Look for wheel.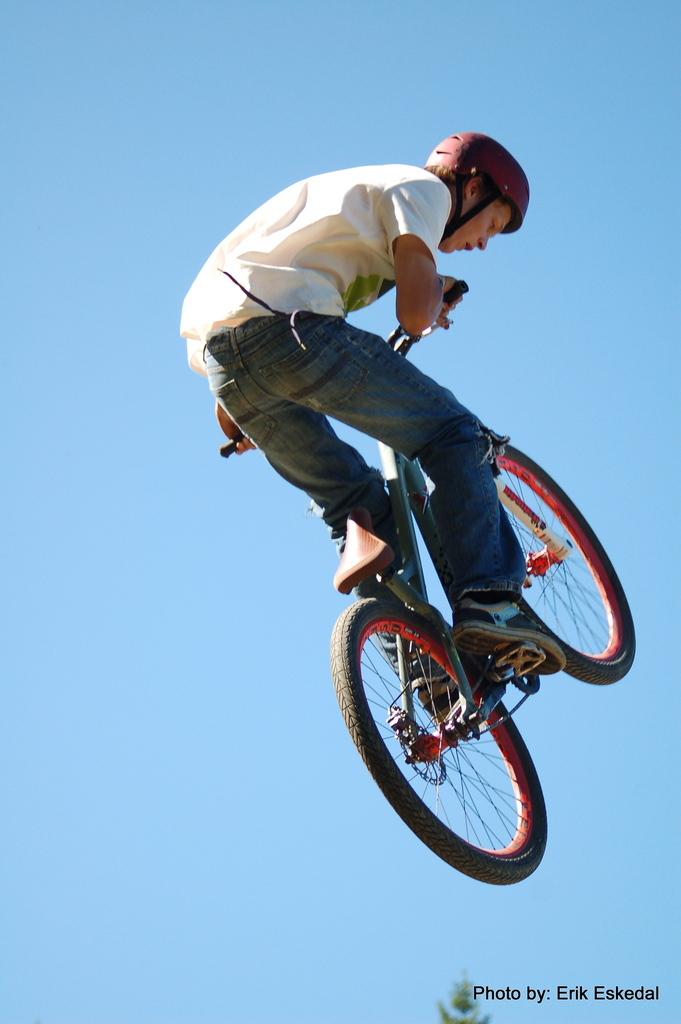
Found: [348,623,554,865].
